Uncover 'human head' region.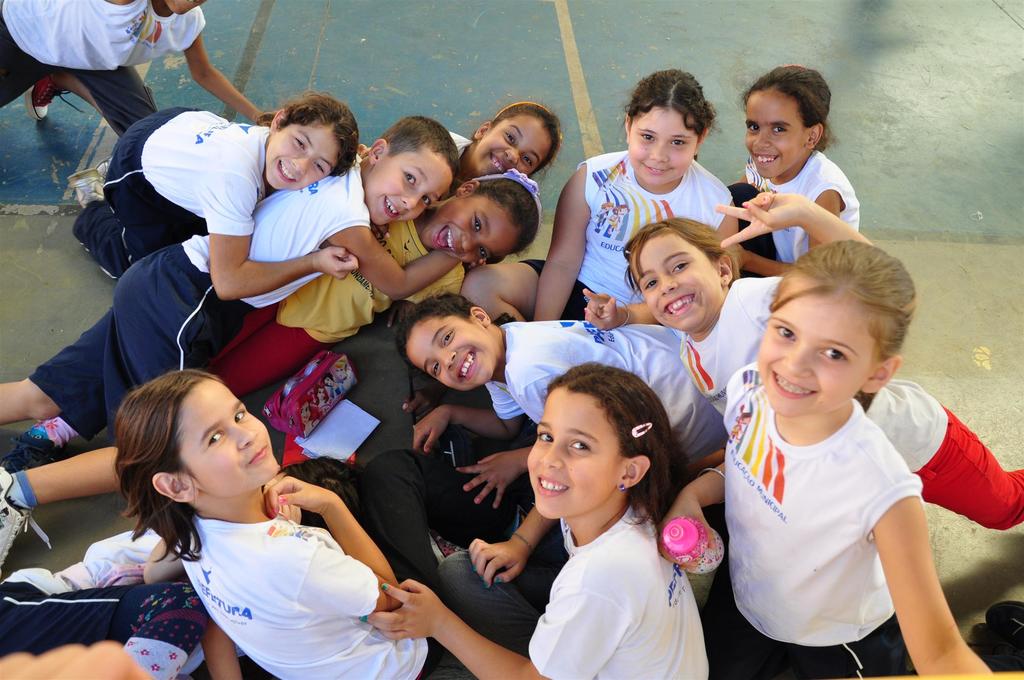
Uncovered: bbox=[166, 0, 206, 14].
